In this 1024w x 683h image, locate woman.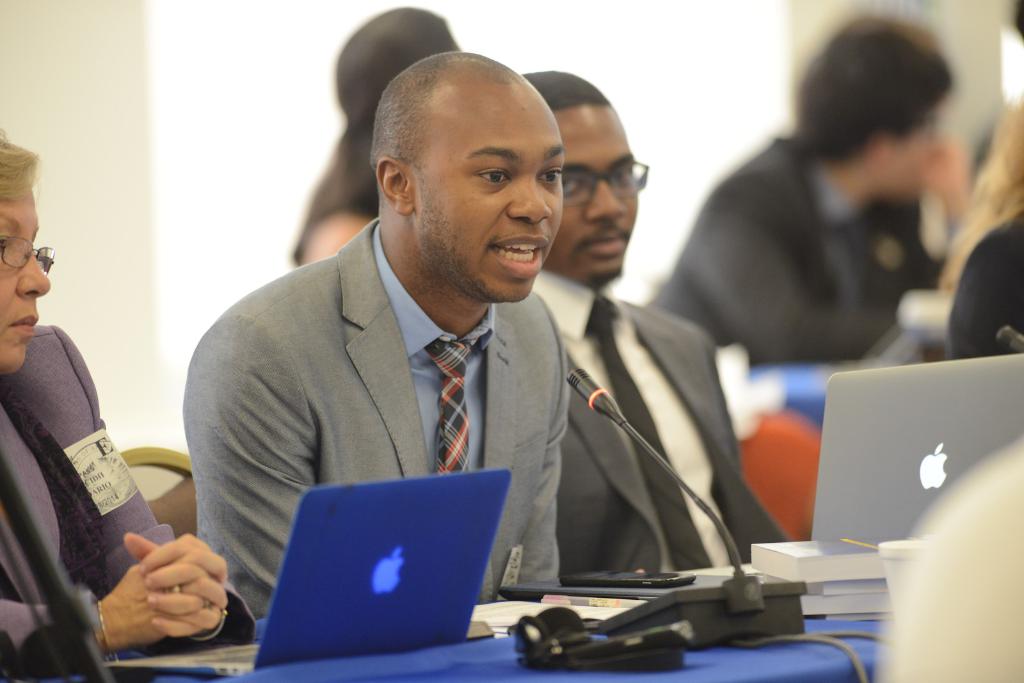
Bounding box: x1=0, y1=120, x2=52, y2=394.
